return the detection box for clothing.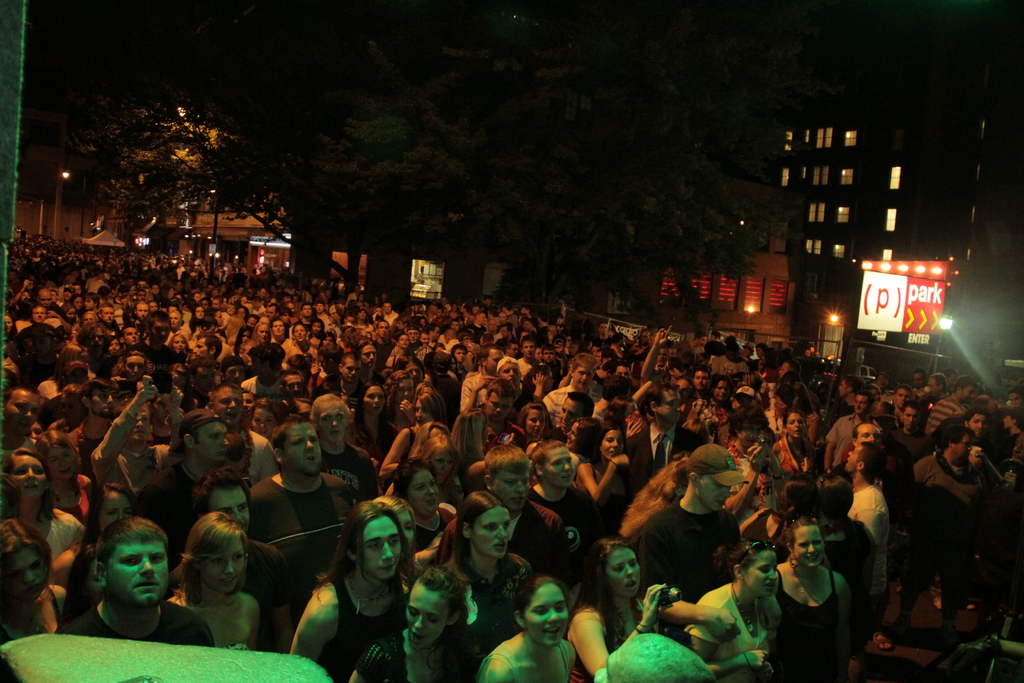
BBox(449, 493, 576, 559).
